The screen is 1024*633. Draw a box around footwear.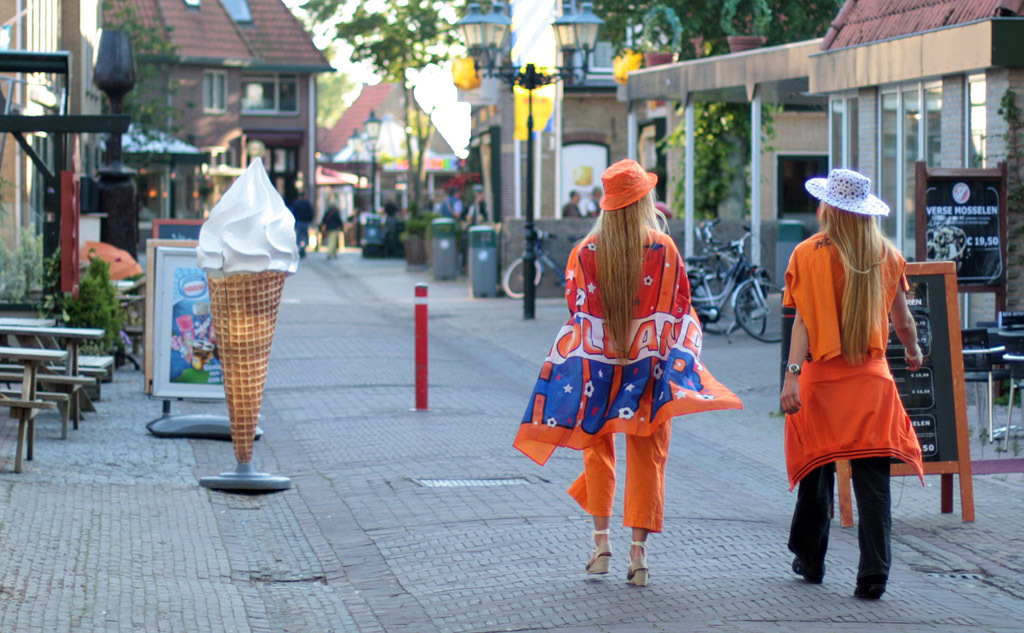
box(856, 574, 888, 599).
